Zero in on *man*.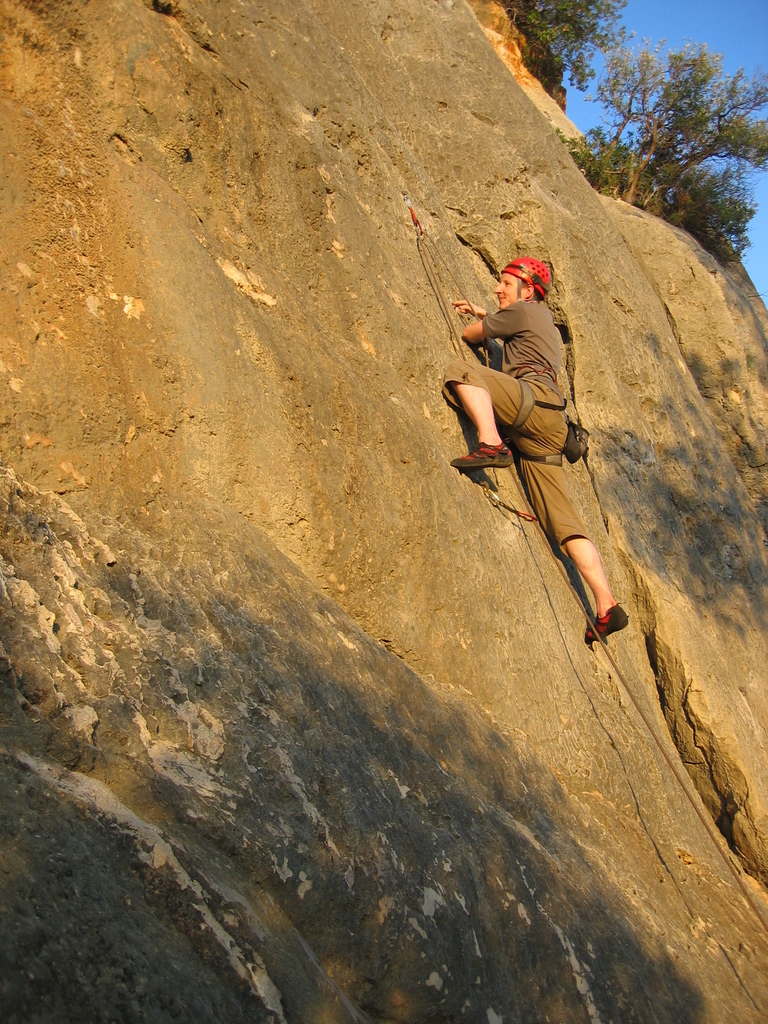
Zeroed in: rect(447, 233, 604, 599).
